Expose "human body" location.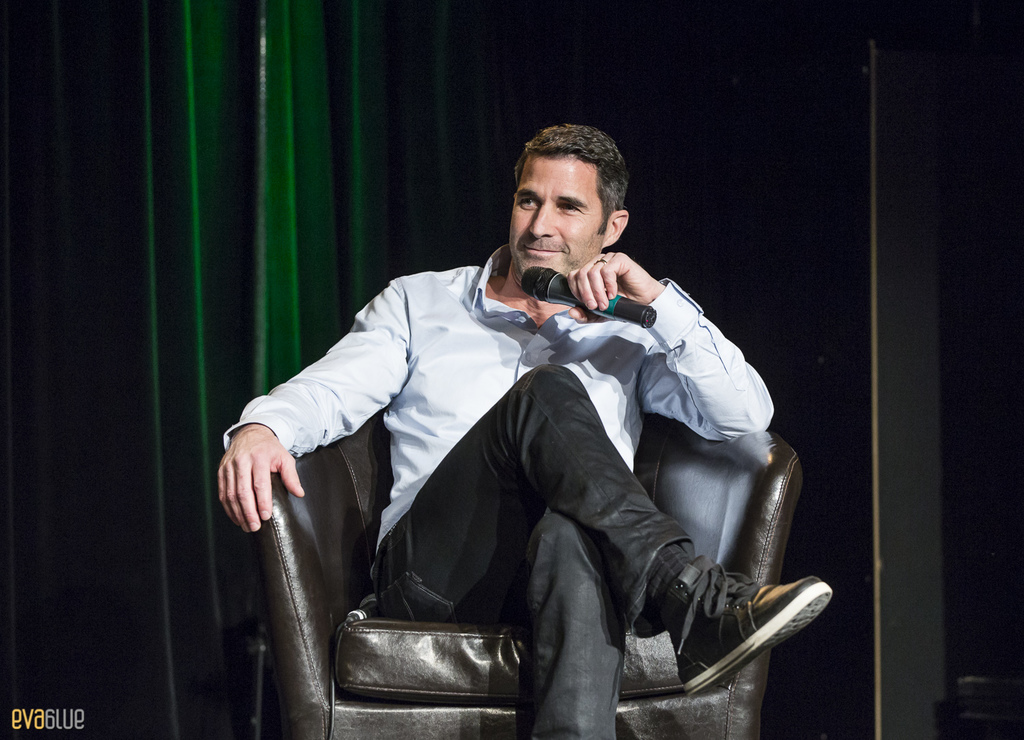
Exposed at left=246, top=167, right=795, bottom=739.
